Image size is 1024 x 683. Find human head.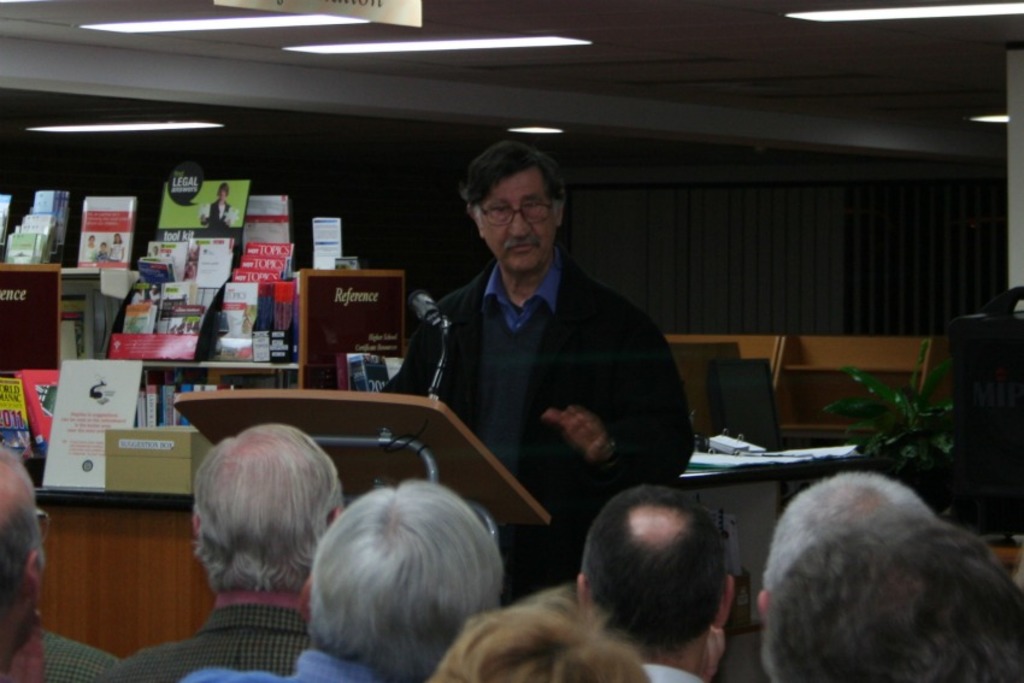
760 518 1023 682.
